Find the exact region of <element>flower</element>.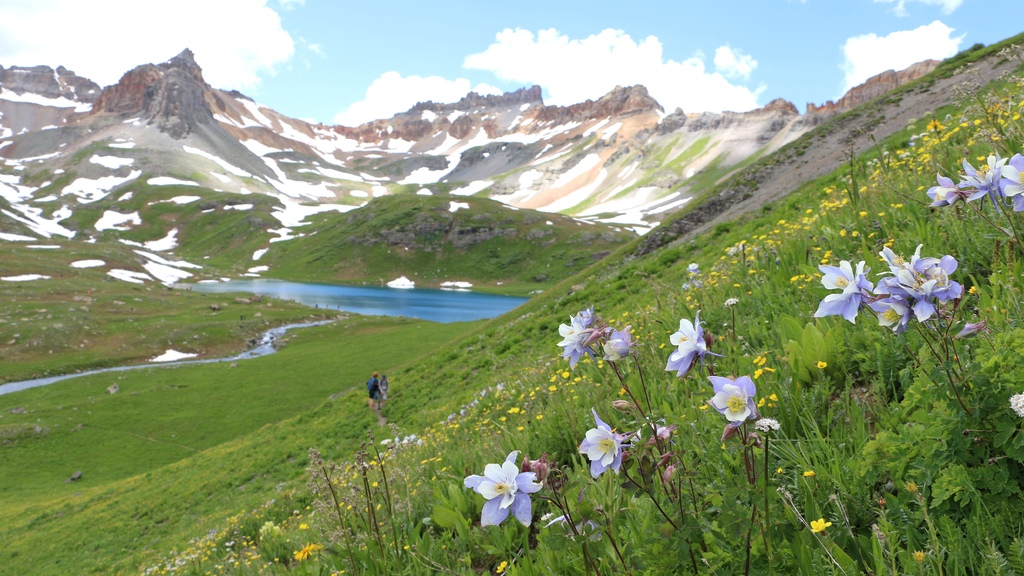
Exact region: (705,372,762,424).
